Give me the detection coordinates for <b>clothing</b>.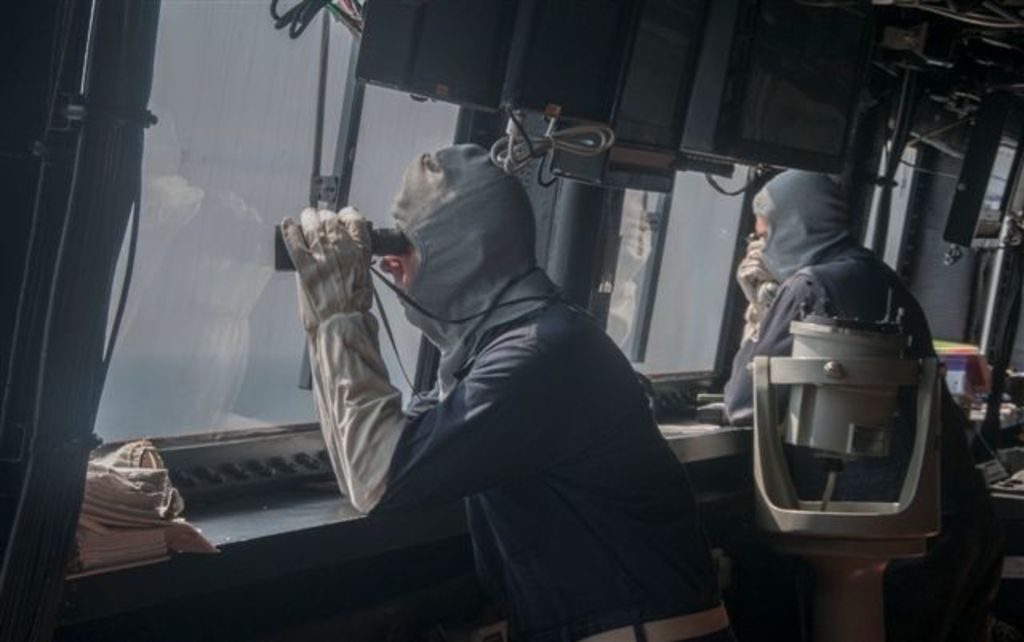
bbox=[301, 167, 699, 636].
